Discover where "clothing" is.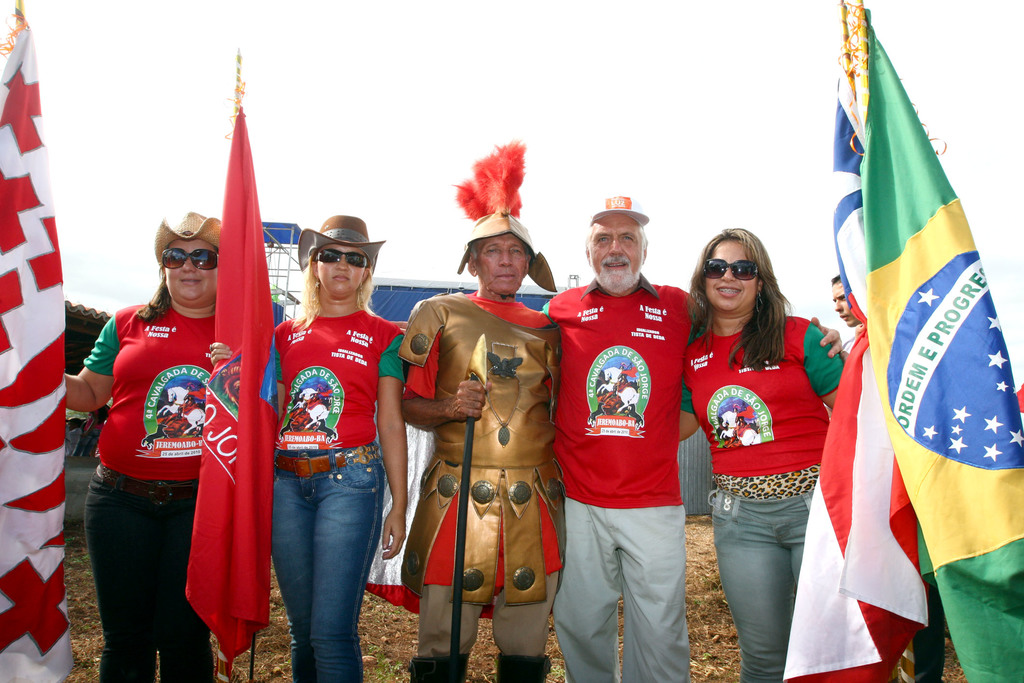
Discovered at 250 315 403 682.
